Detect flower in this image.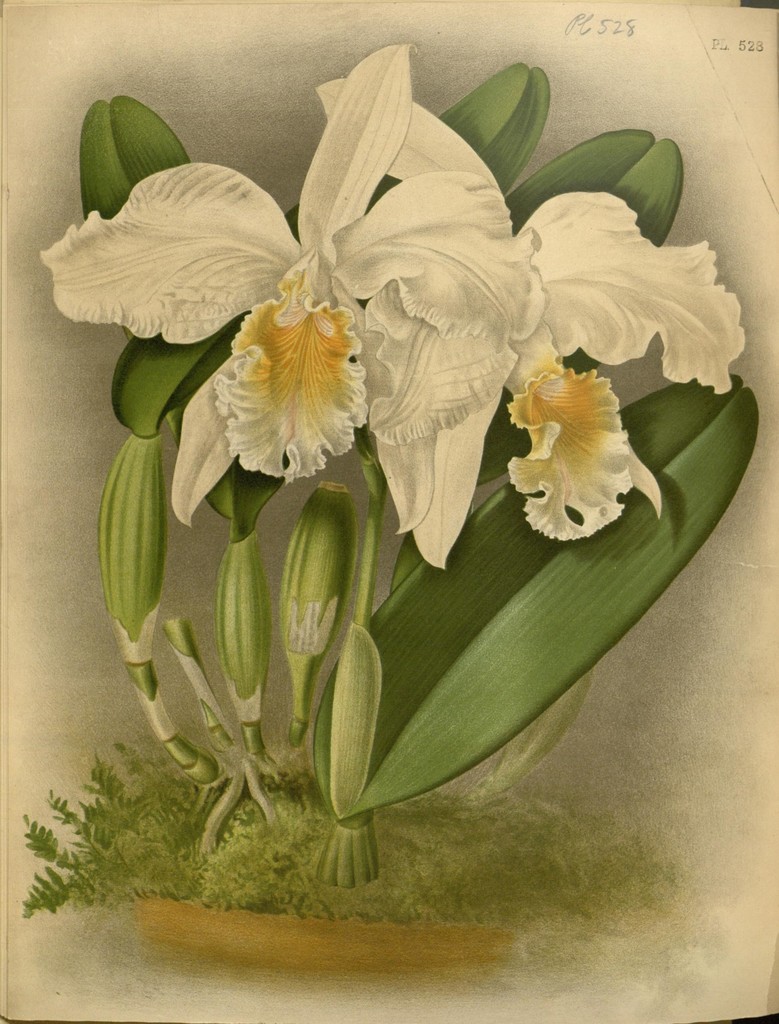
Detection: region(39, 39, 543, 528).
